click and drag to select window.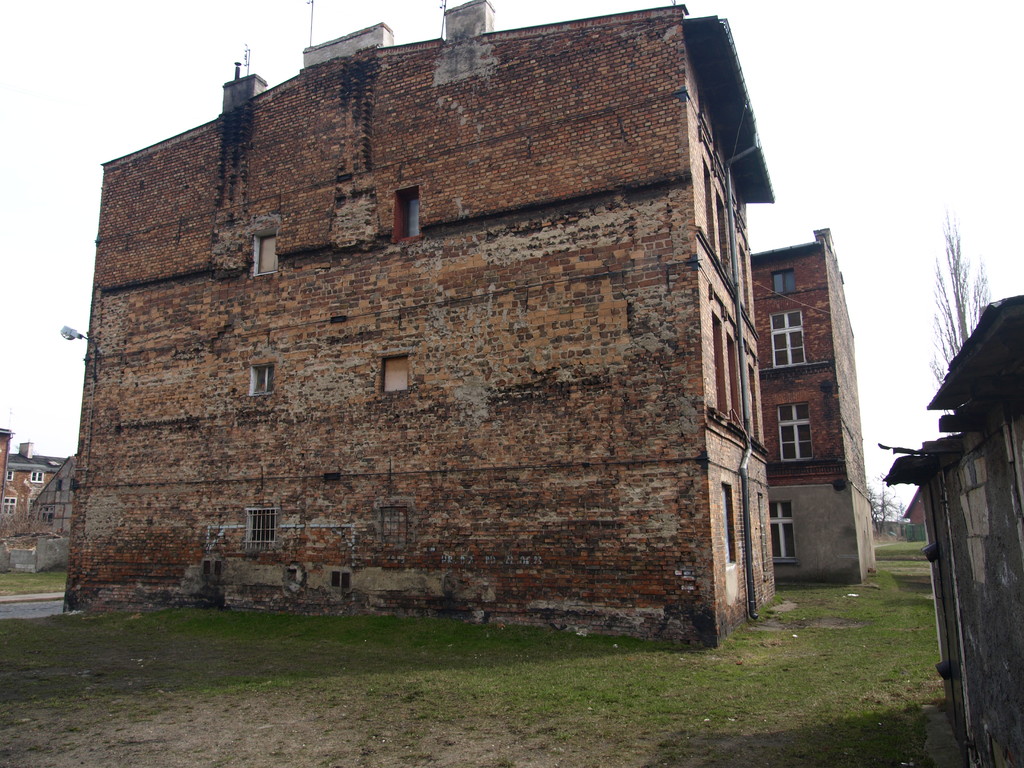
Selection: detection(728, 335, 738, 421).
